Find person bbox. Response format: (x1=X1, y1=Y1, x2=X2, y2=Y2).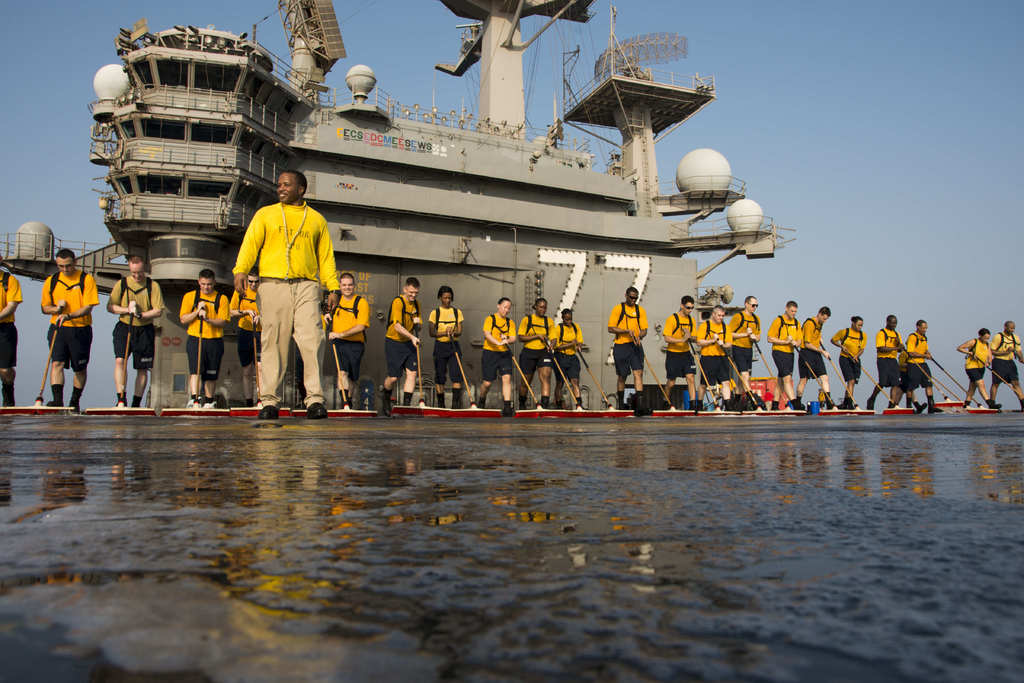
(x1=110, y1=251, x2=164, y2=409).
